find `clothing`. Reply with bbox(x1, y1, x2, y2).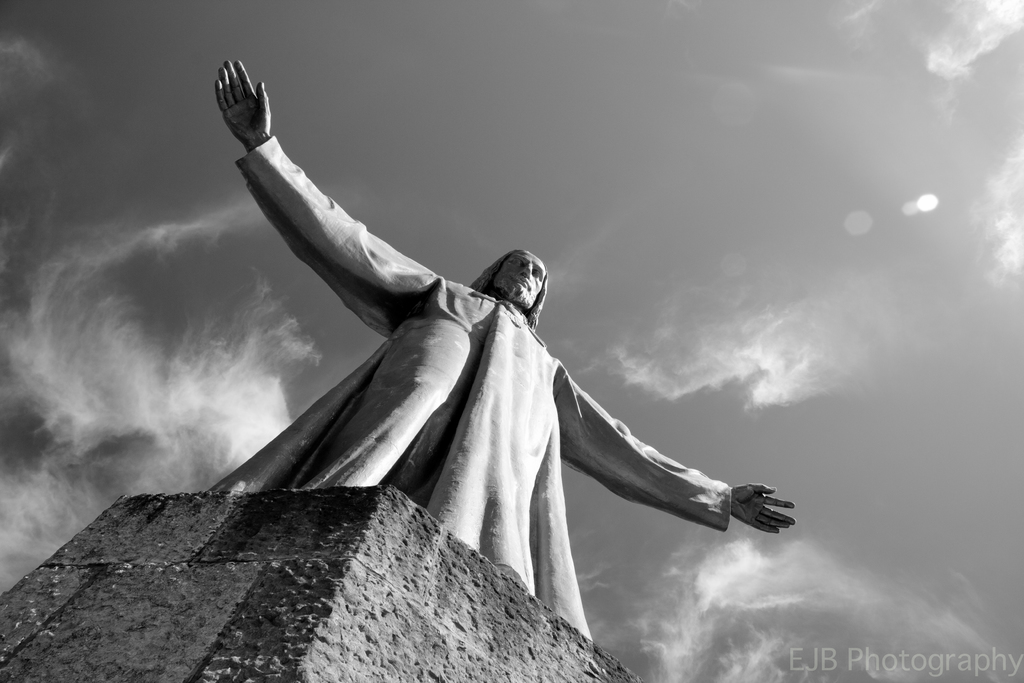
bbox(233, 135, 733, 643).
